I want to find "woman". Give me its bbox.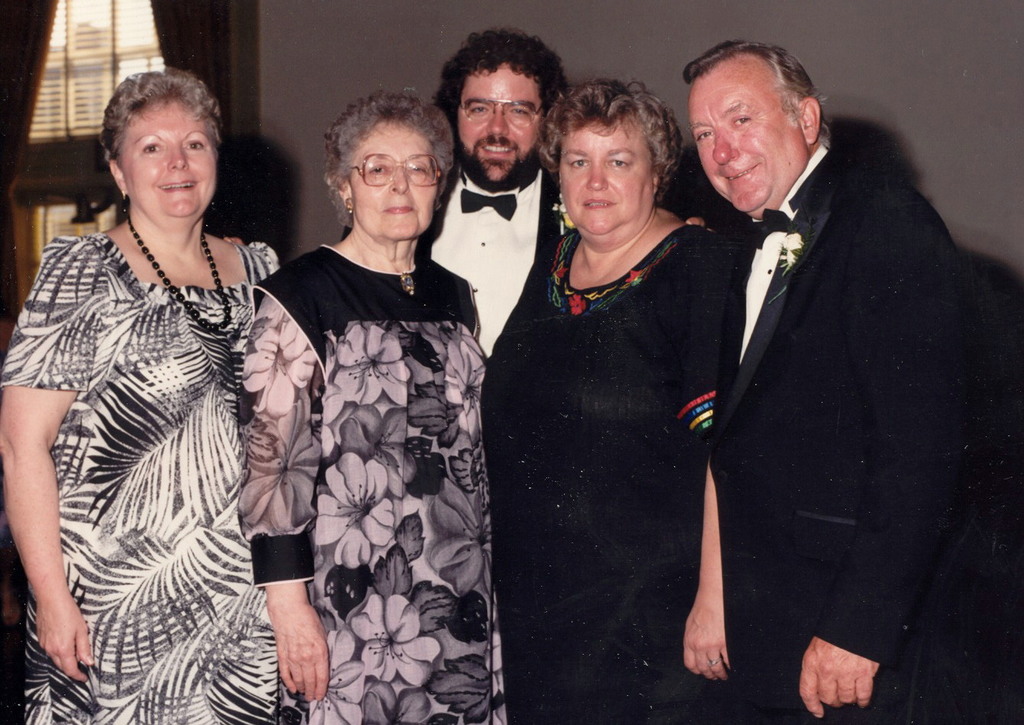
left=480, top=81, right=736, bottom=724.
